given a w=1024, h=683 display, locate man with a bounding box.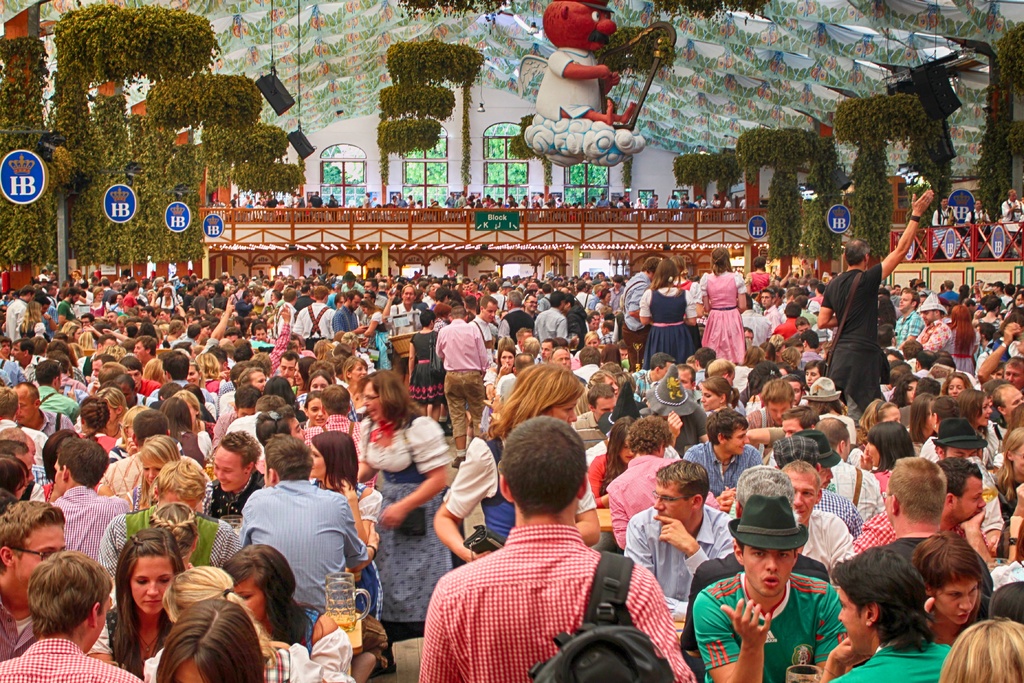
Located: <bbox>278, 349, 300, 390</bbox>.
